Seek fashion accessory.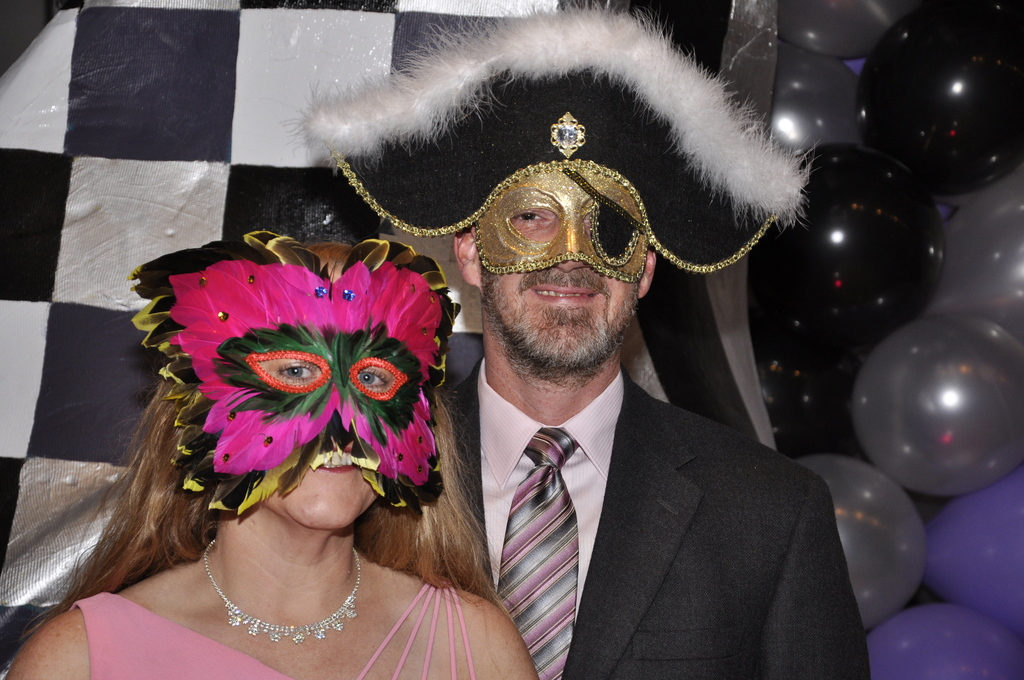
(199,536,362,645).
